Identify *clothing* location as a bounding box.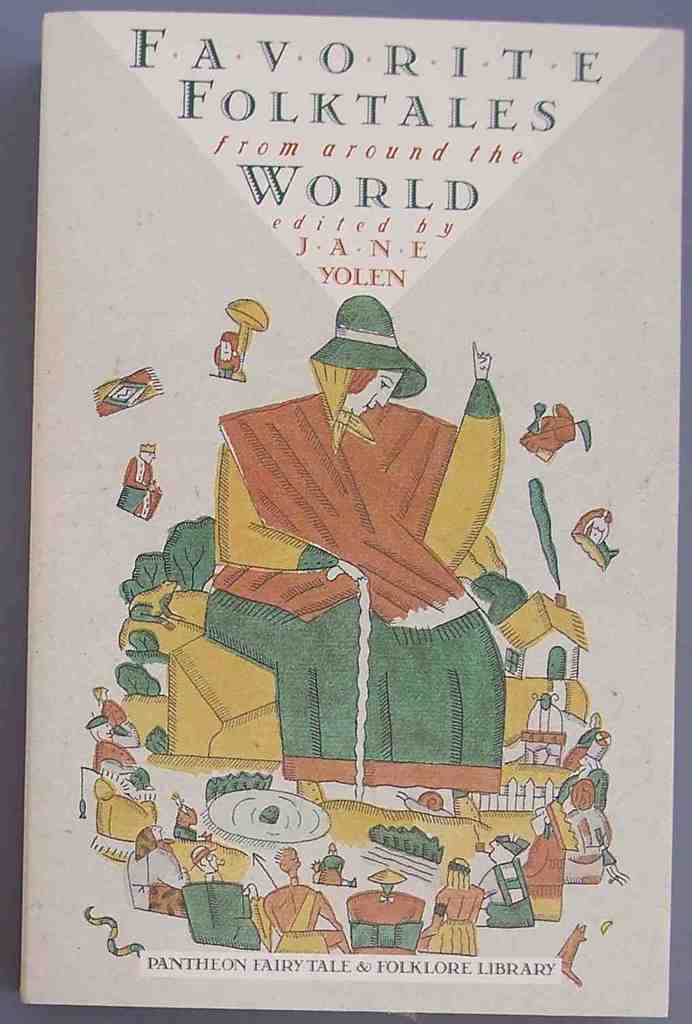
{"x1": 561, "y1": 805, "x2": 610, "y2": 880}.
